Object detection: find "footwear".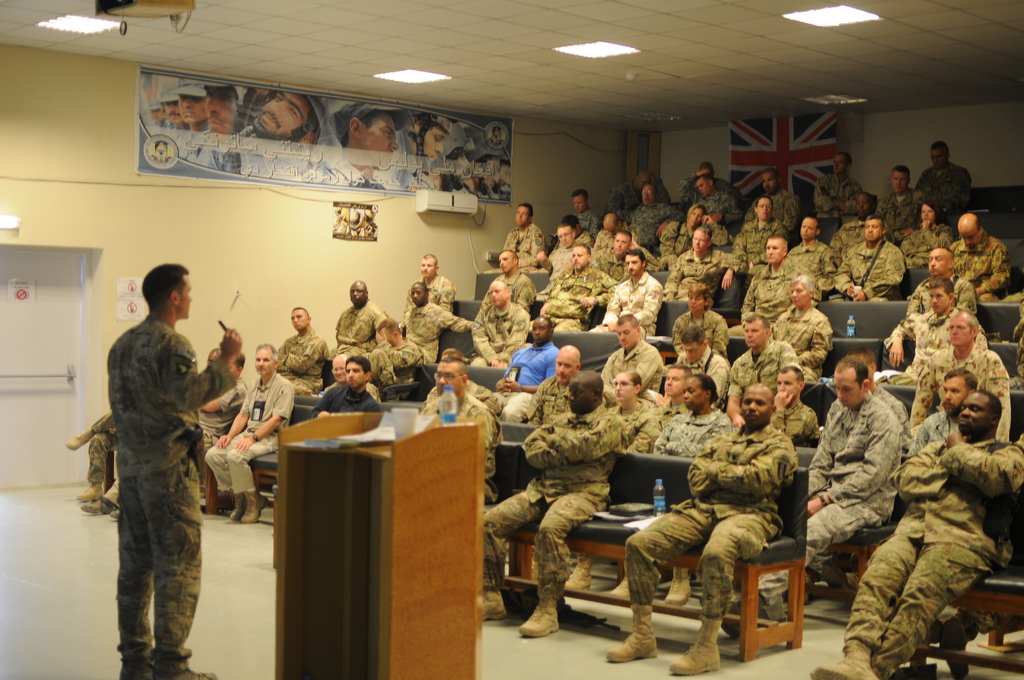
<bbox>664, 614, 724, 678</bbox>.
